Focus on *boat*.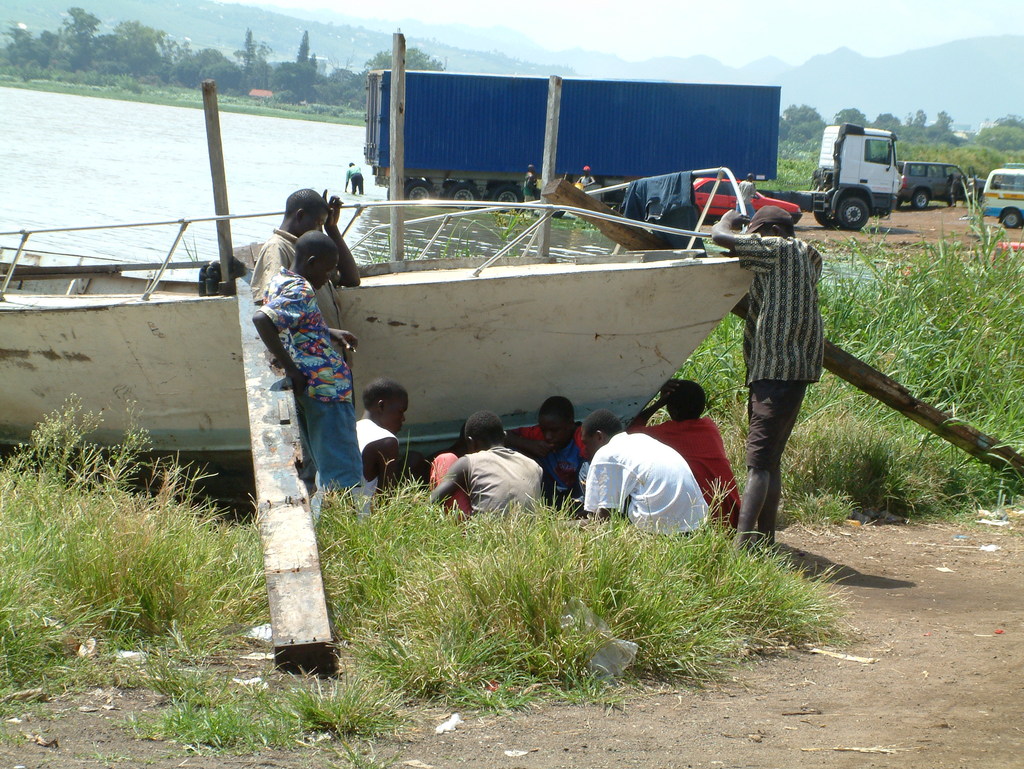
Focused at <region>0, 22, 765, 514</region>.
